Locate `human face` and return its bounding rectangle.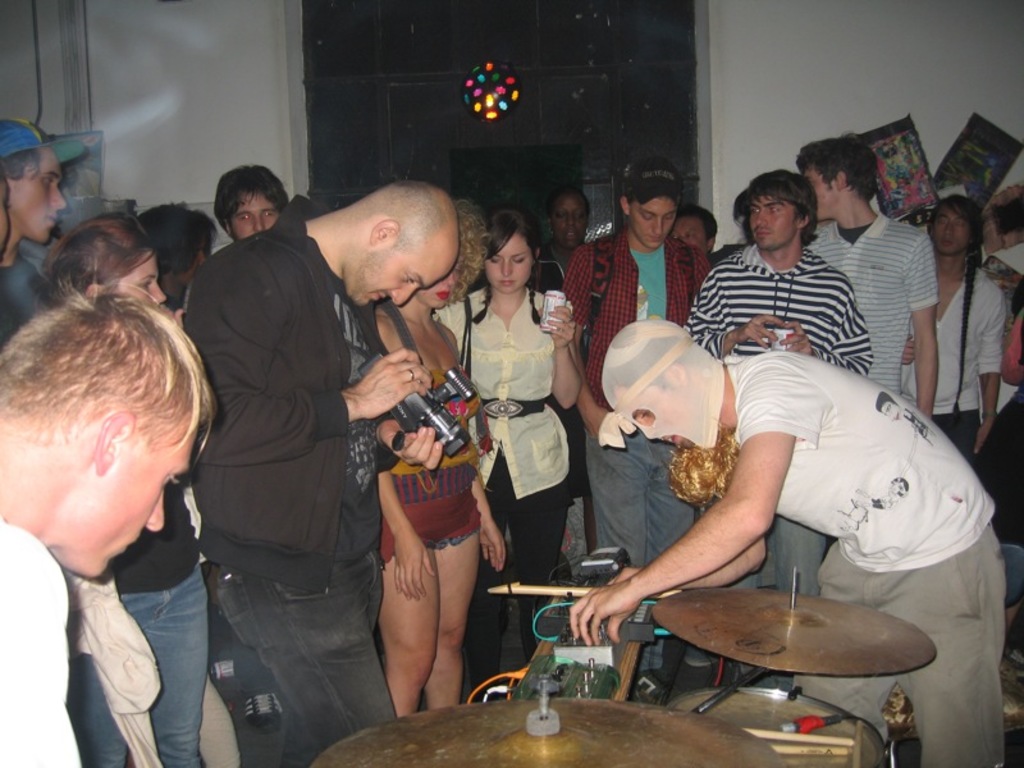
(x1=804, y1=165, x2=840, y2=218).
